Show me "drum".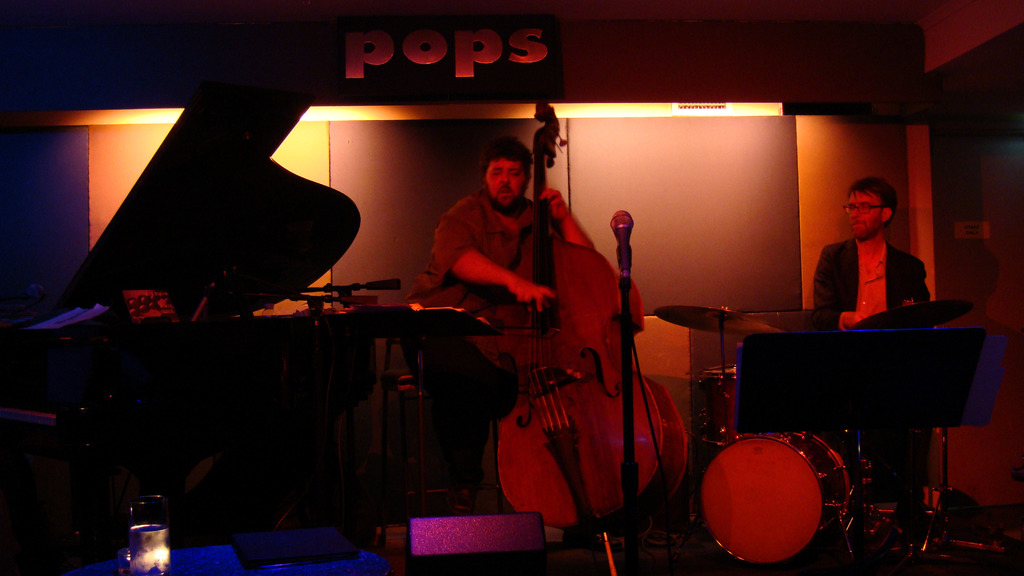
"drum" is here: left=700, top=431, right=852, bottom=569.
